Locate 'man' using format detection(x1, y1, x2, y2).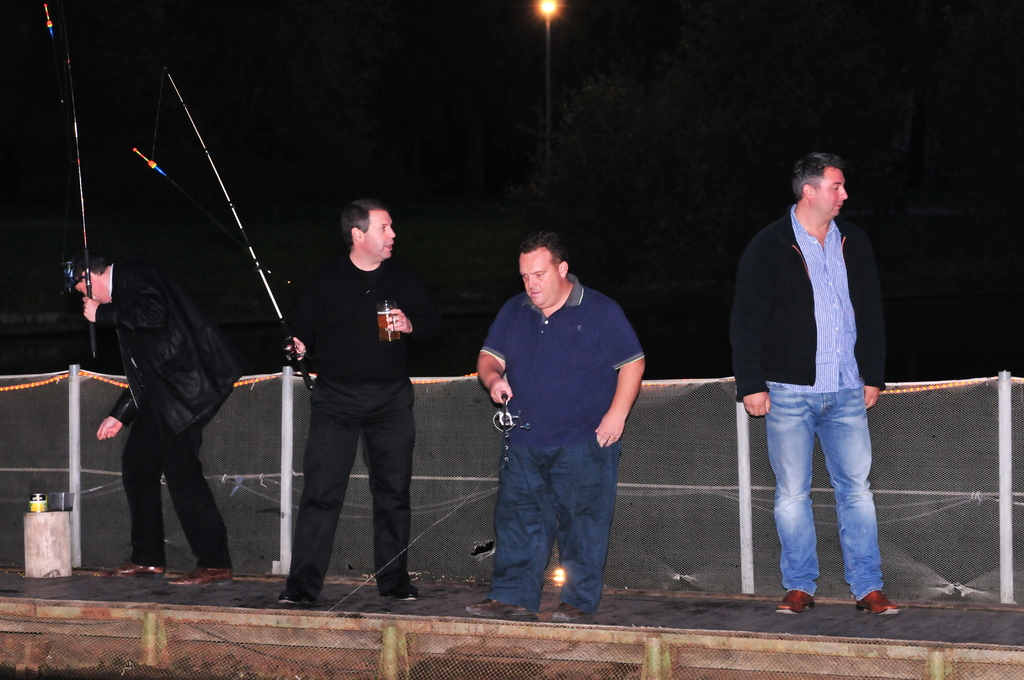
detection(278, 199, 420, 605).
